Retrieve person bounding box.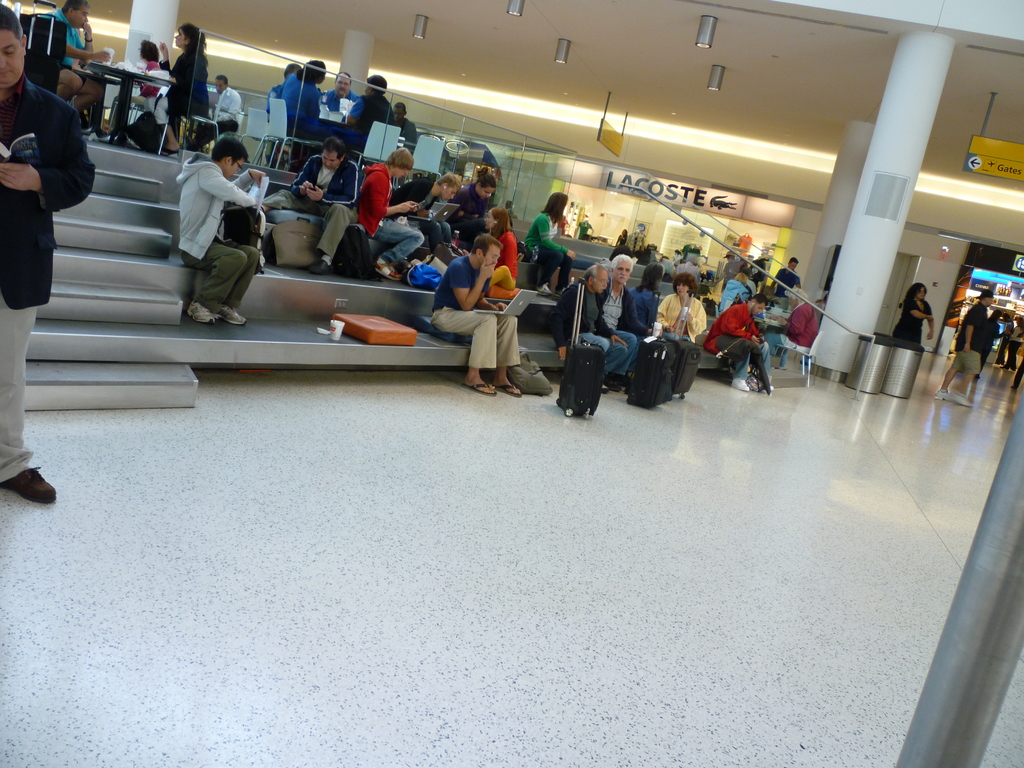
Bounding box: rect(718, 269, 753, 312).
